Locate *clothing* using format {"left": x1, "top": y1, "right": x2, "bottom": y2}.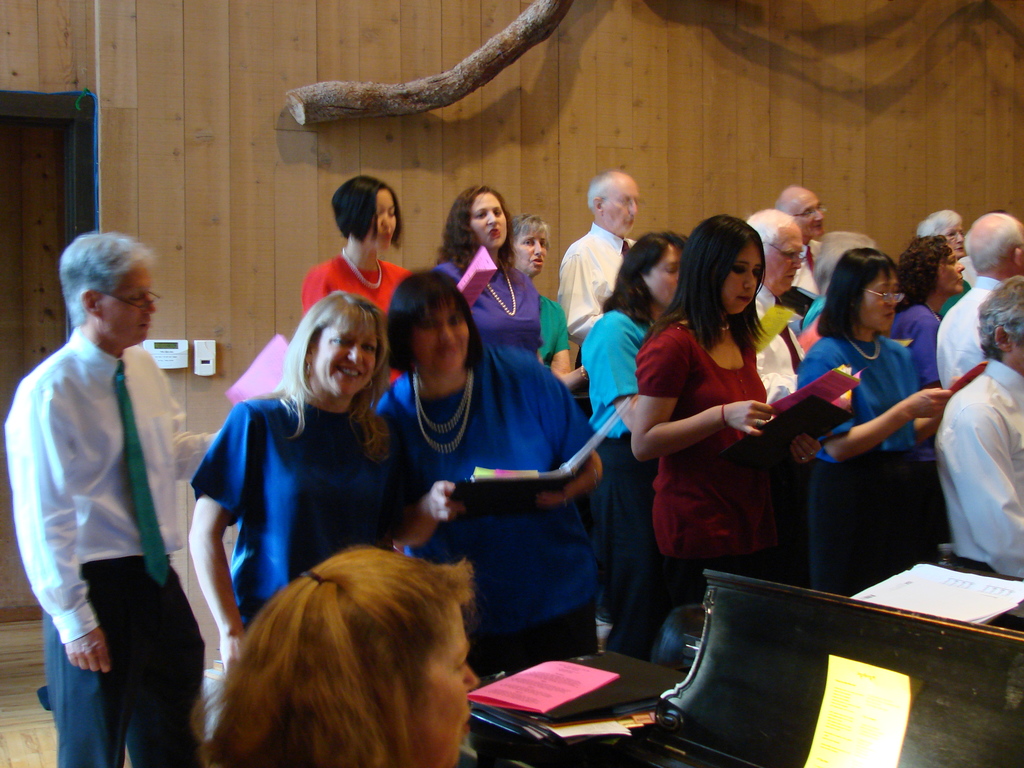
{"left": 296, "top": 252, "right": 409, "bottom": 383}.
